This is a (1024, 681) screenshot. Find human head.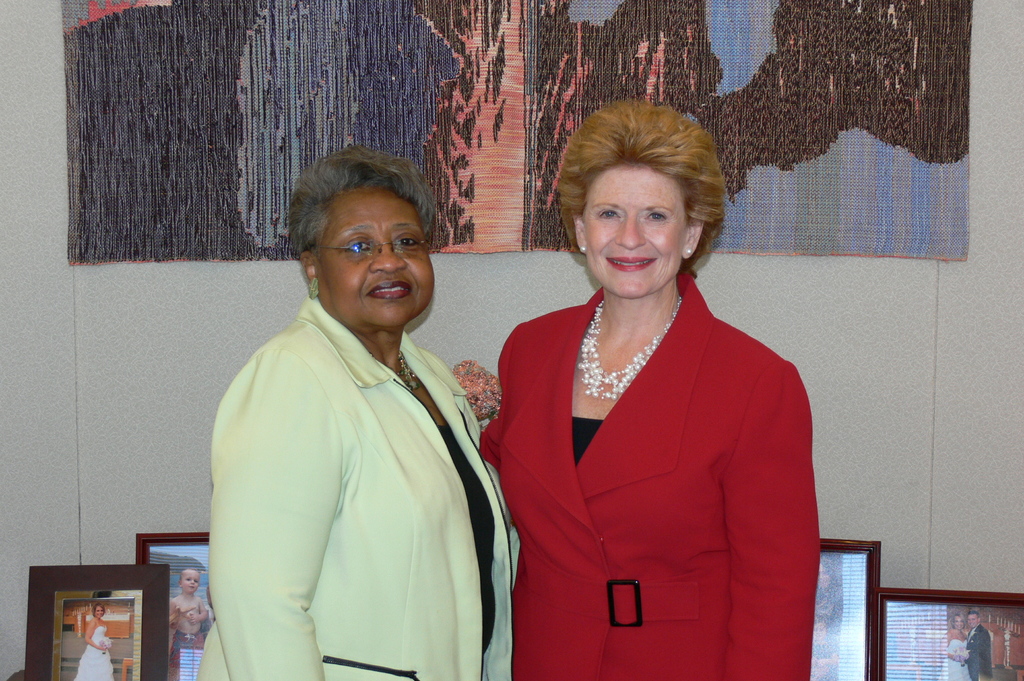
Bounding box: region(951, 611, 967, 630).
